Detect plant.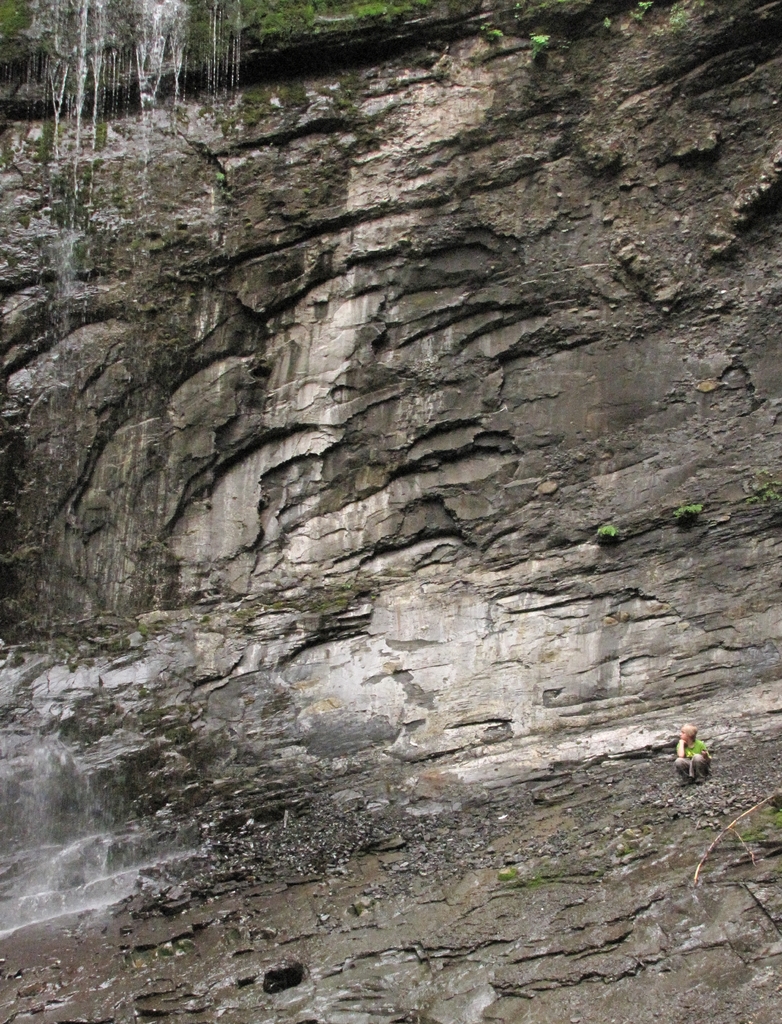
Detected at <box>0,151,19,166</box>.
